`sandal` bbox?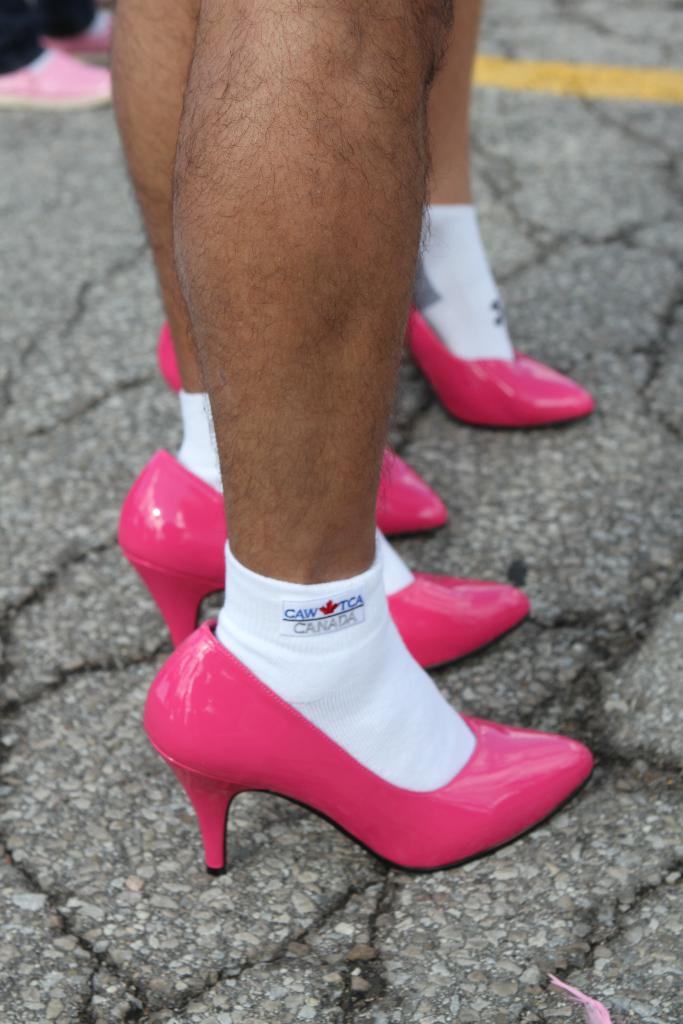
(144,628,593,870)
